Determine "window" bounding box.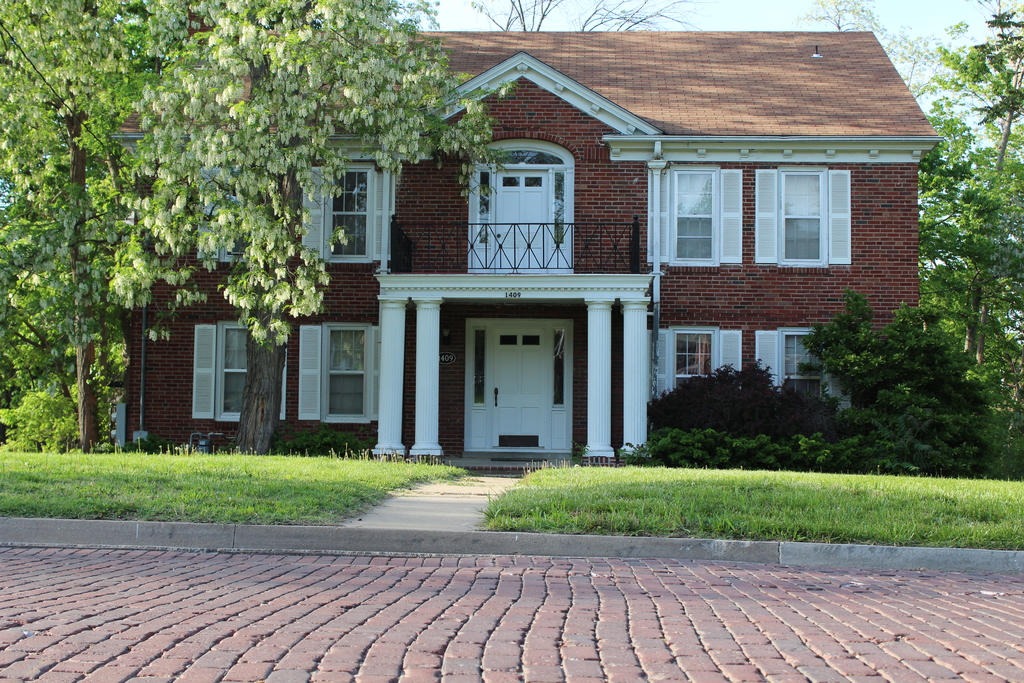
Determined: region(649, 325, 742, 404).
